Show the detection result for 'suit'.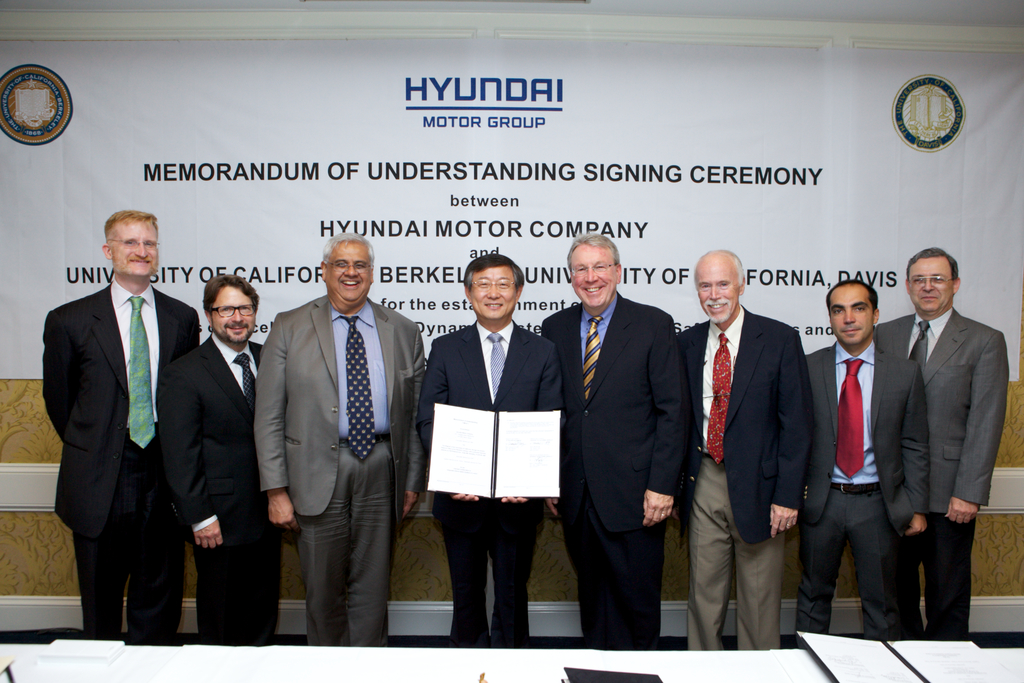
<bbox>157, 333, 271, 647</bbox>.
